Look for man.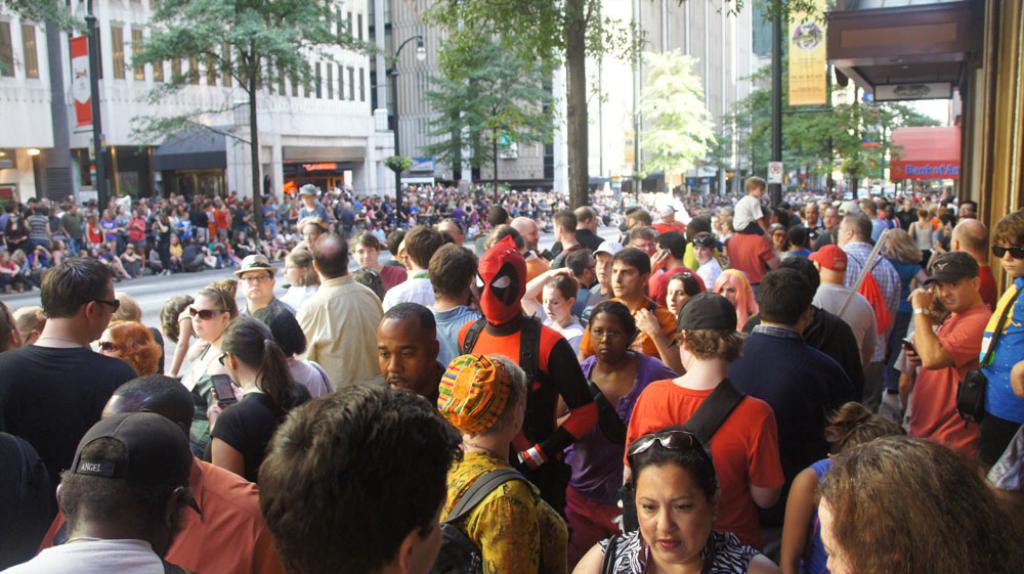
Found: 657/204/688/234.
